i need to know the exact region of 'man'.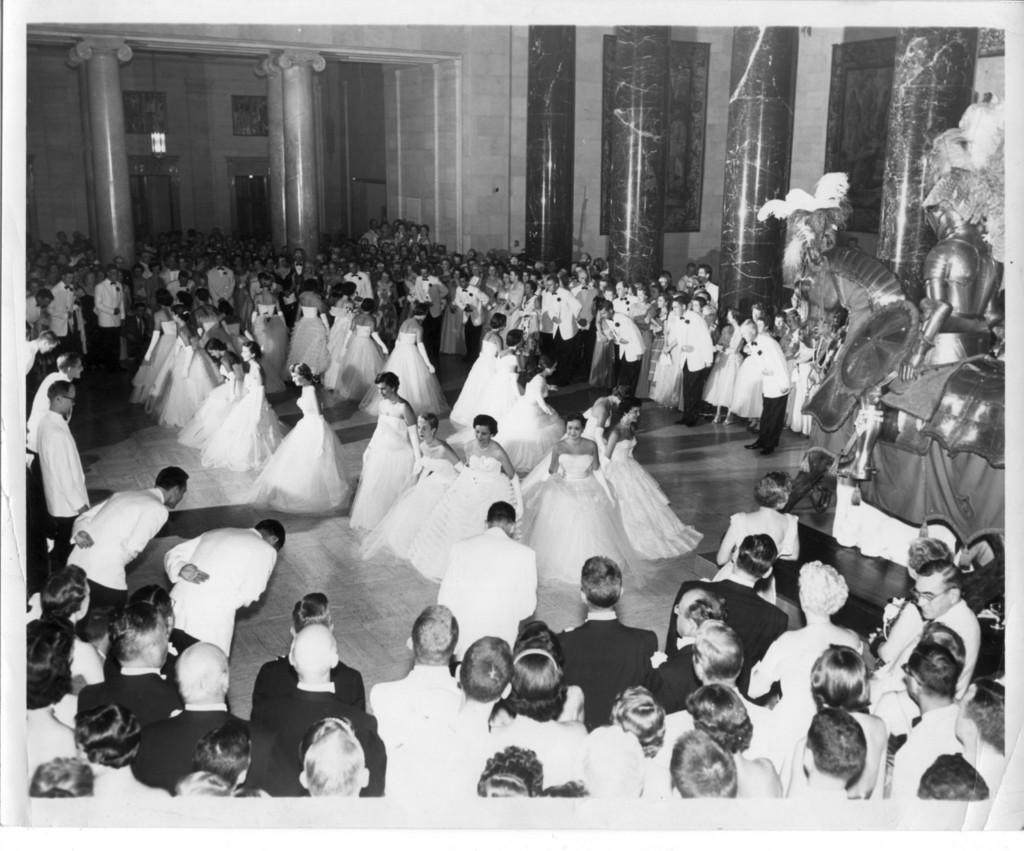
Region: {"left": 666, "top": 296, "right": 710, "bottom": 430}.
